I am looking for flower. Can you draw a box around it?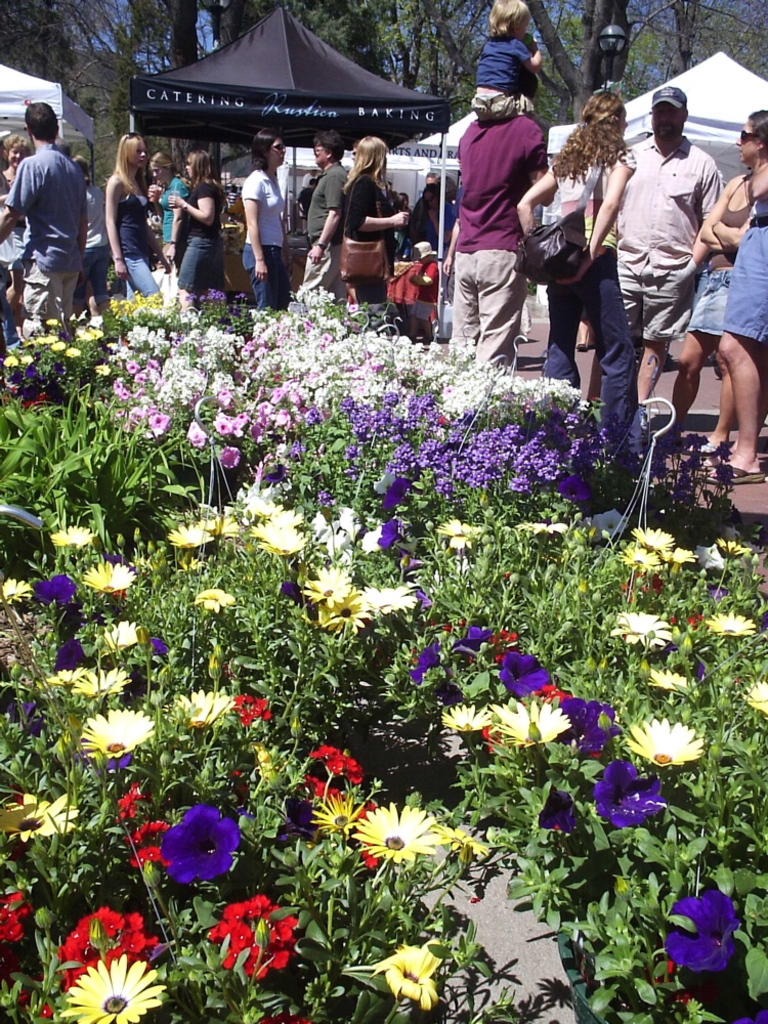
Sure, the bounding box is box(308, 794, 361, 837).
